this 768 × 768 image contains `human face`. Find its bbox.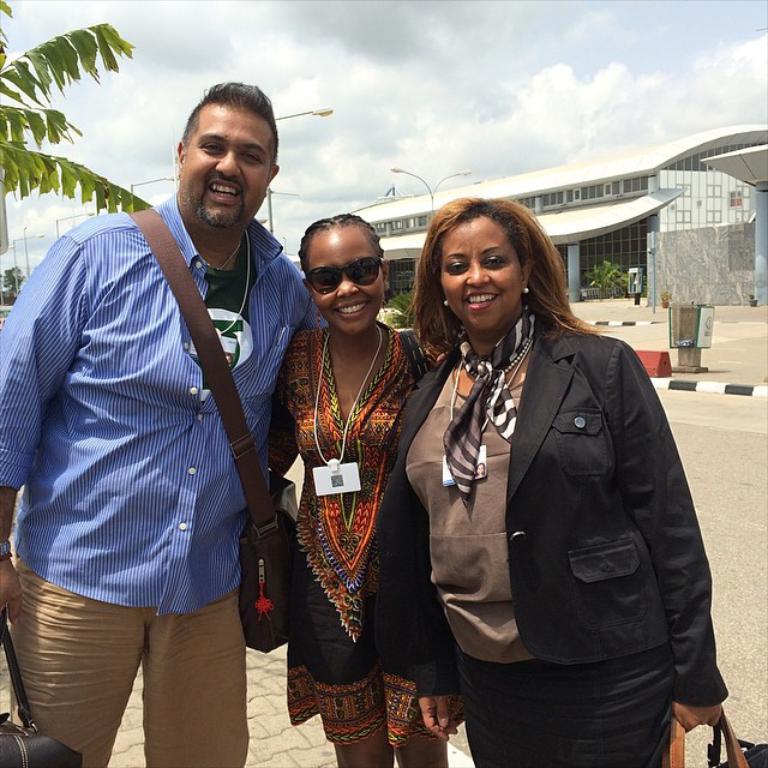
(x1=438, y1=215, x2=518, y2=331).
